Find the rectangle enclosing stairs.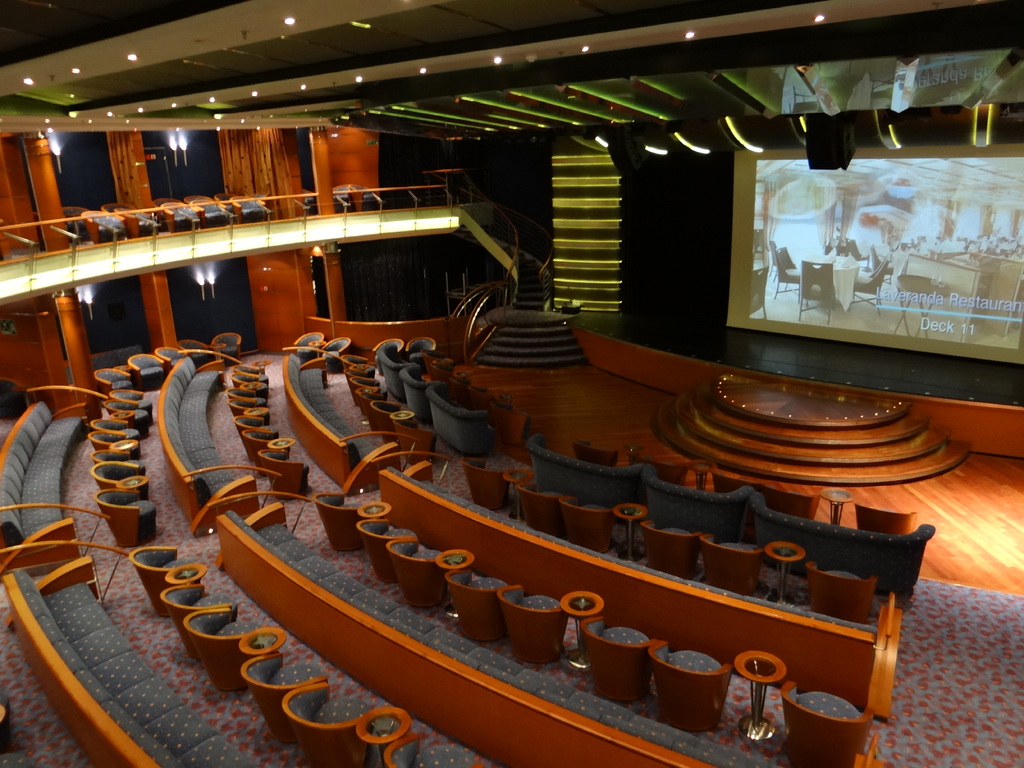
[left=473, top=317, right=588, bottom=372].
